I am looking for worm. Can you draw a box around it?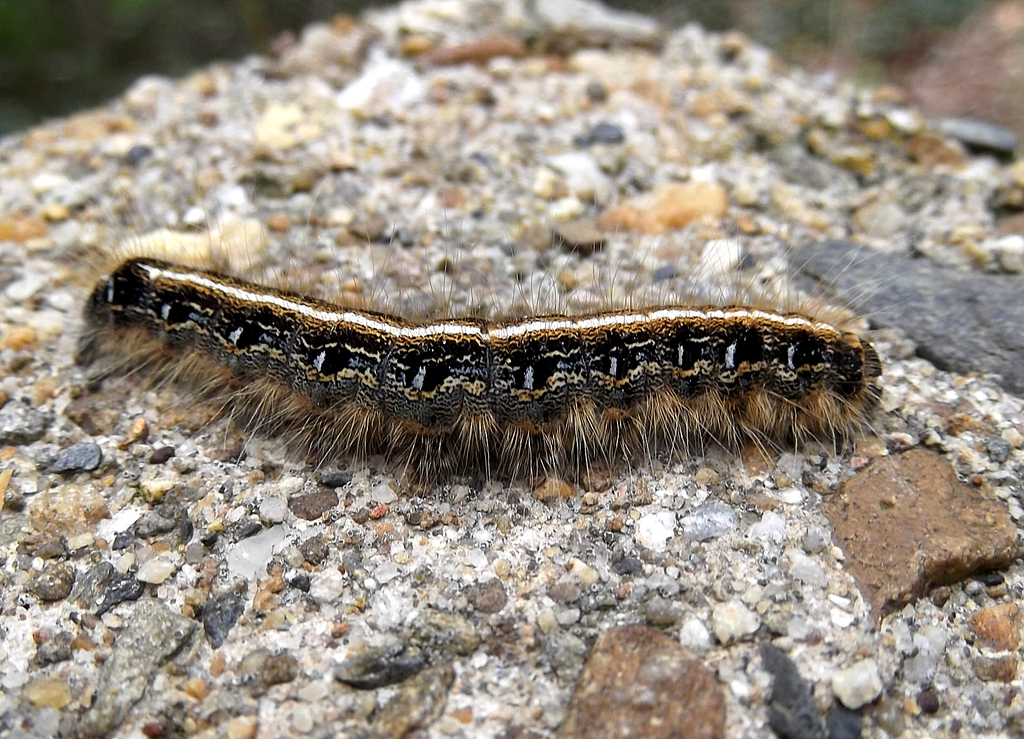
Sure, the bounding box is locate(25, 204, 945, 499).
